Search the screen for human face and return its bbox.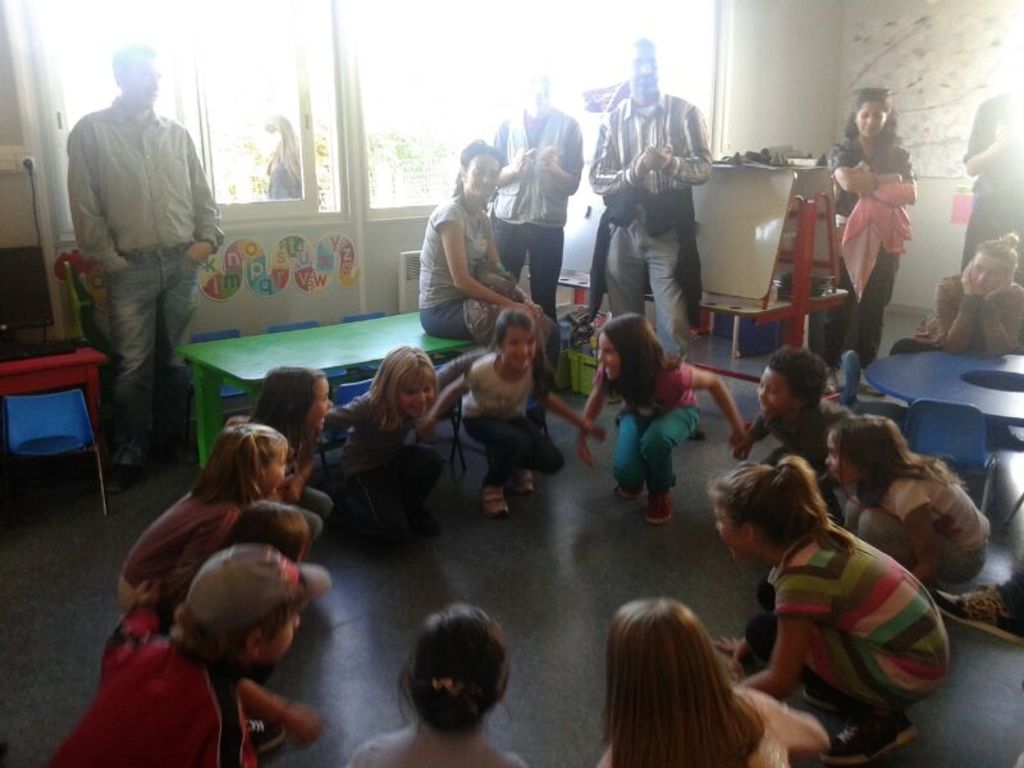
Found: {"x1": 467, "y1": 154, "x2": 498, "y2": 193}.
